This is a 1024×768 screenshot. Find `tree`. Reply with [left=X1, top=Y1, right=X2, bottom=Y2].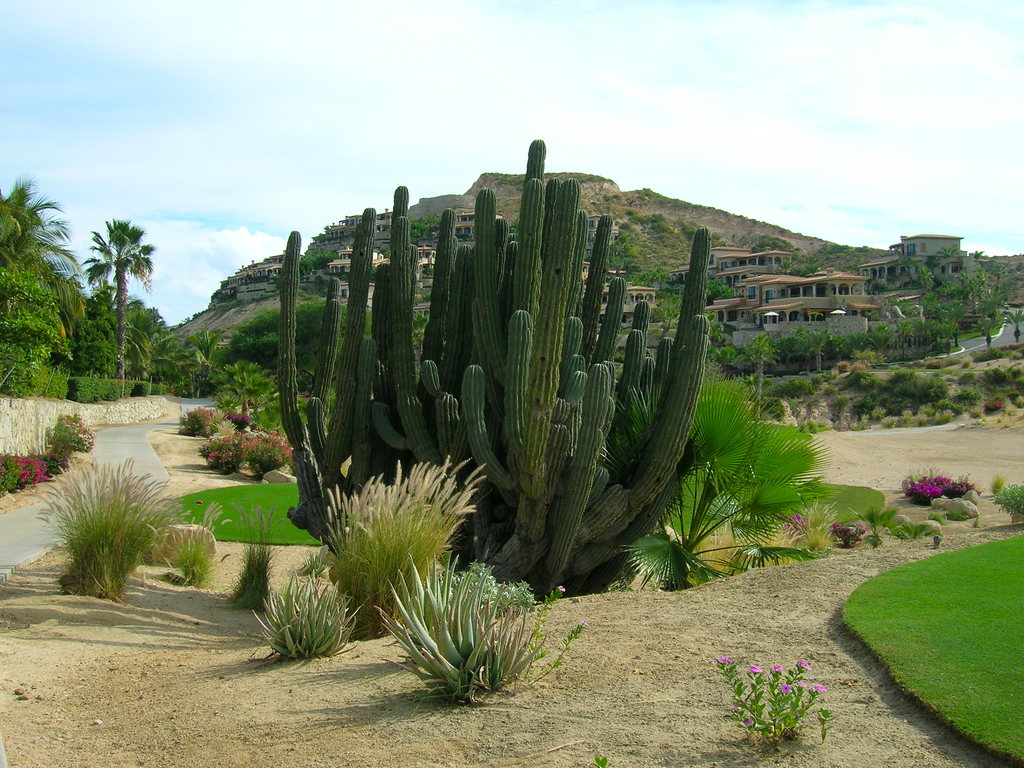
[left=274, top=138, right=710, bottom=604].
